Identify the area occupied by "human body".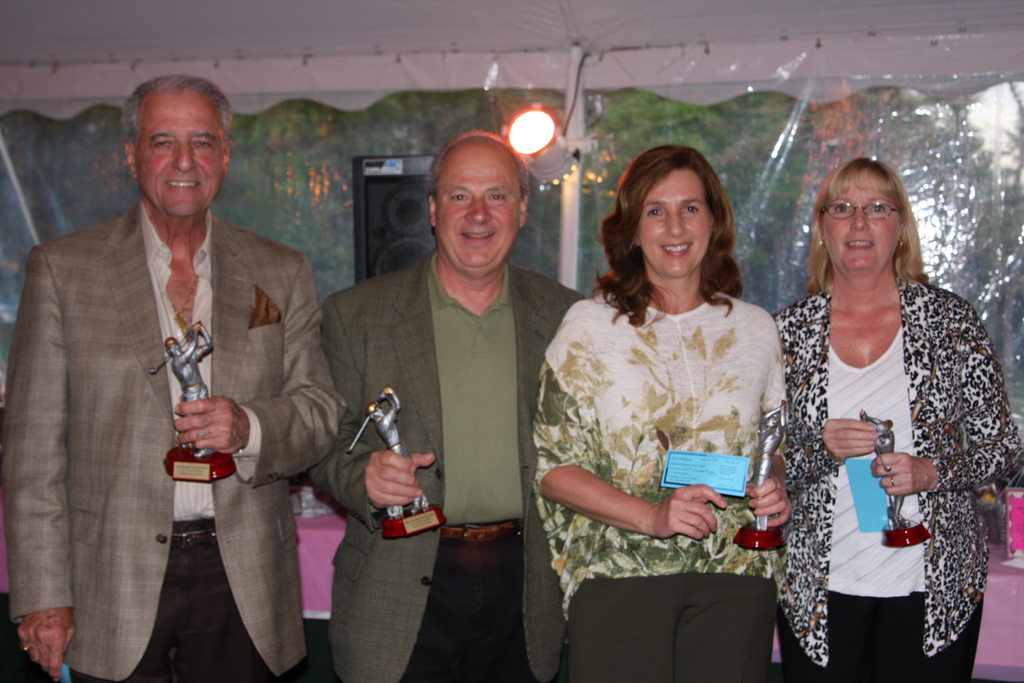
Area: (301, 238, 586, 682).
